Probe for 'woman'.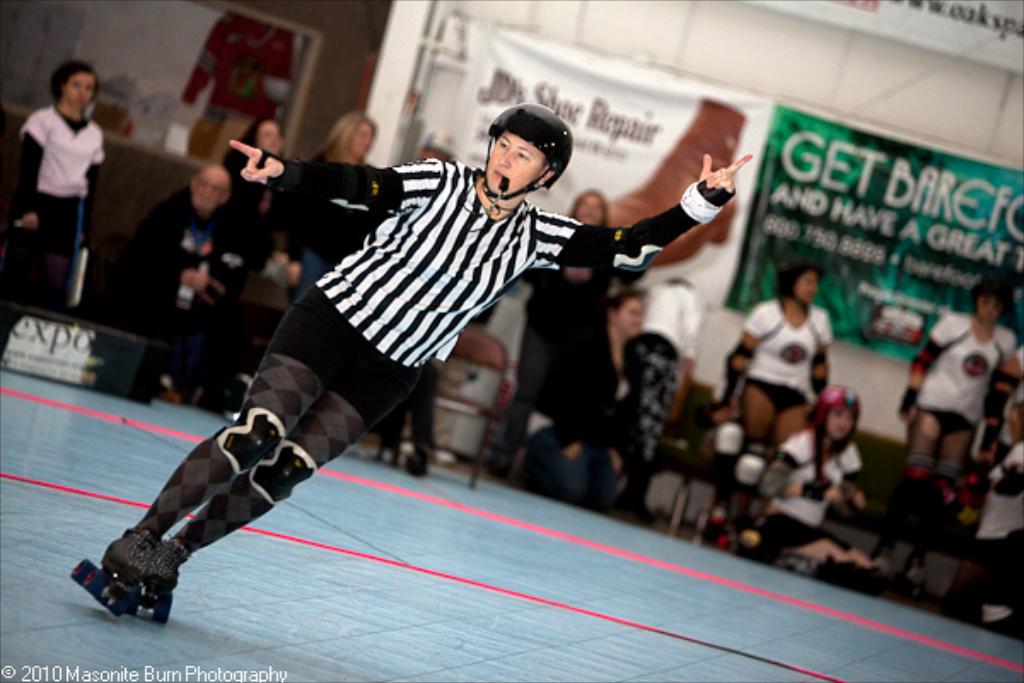
Probe result: left=12, top=41, right=113, bottom=316.
